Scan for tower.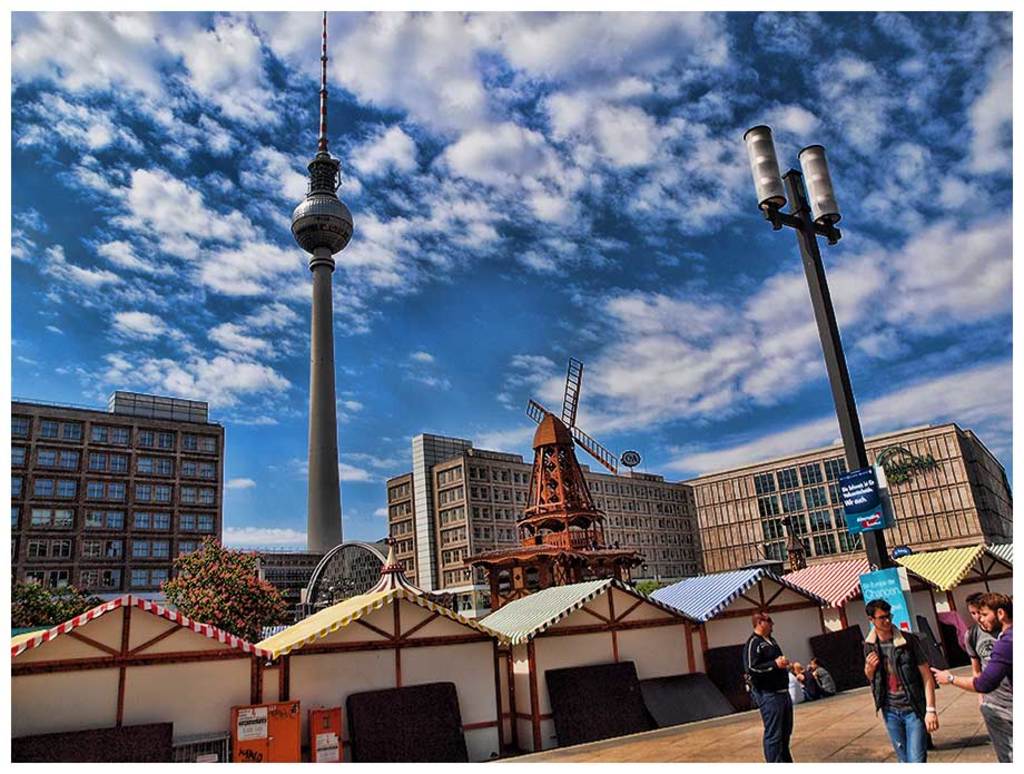
Scan result: region(464, 357, 649, 624).
